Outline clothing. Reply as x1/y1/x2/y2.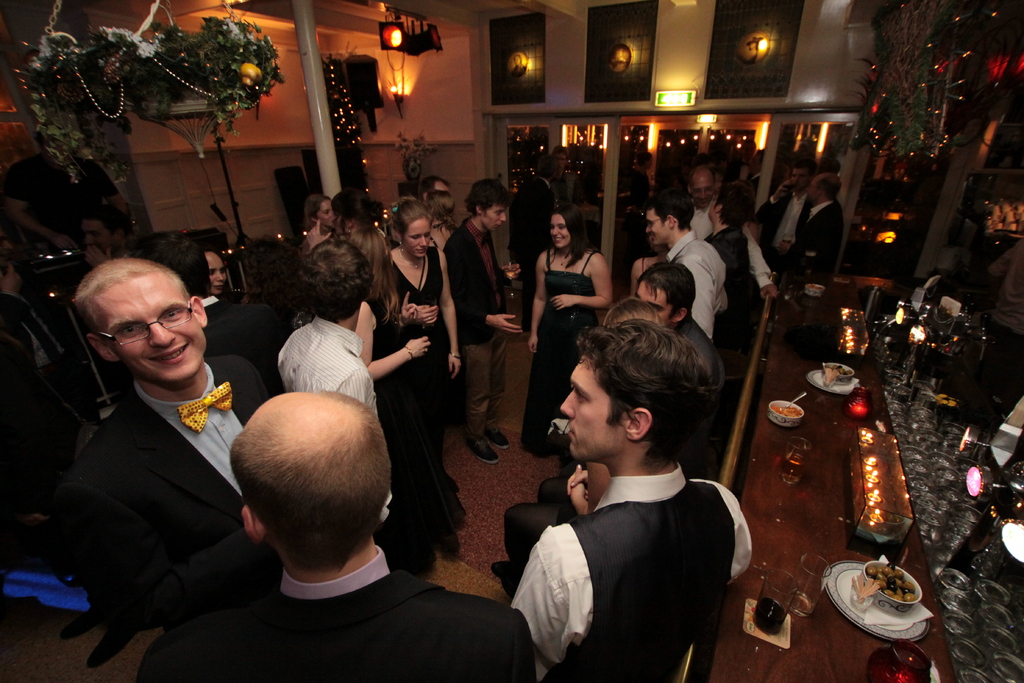
527/244/605/449.
